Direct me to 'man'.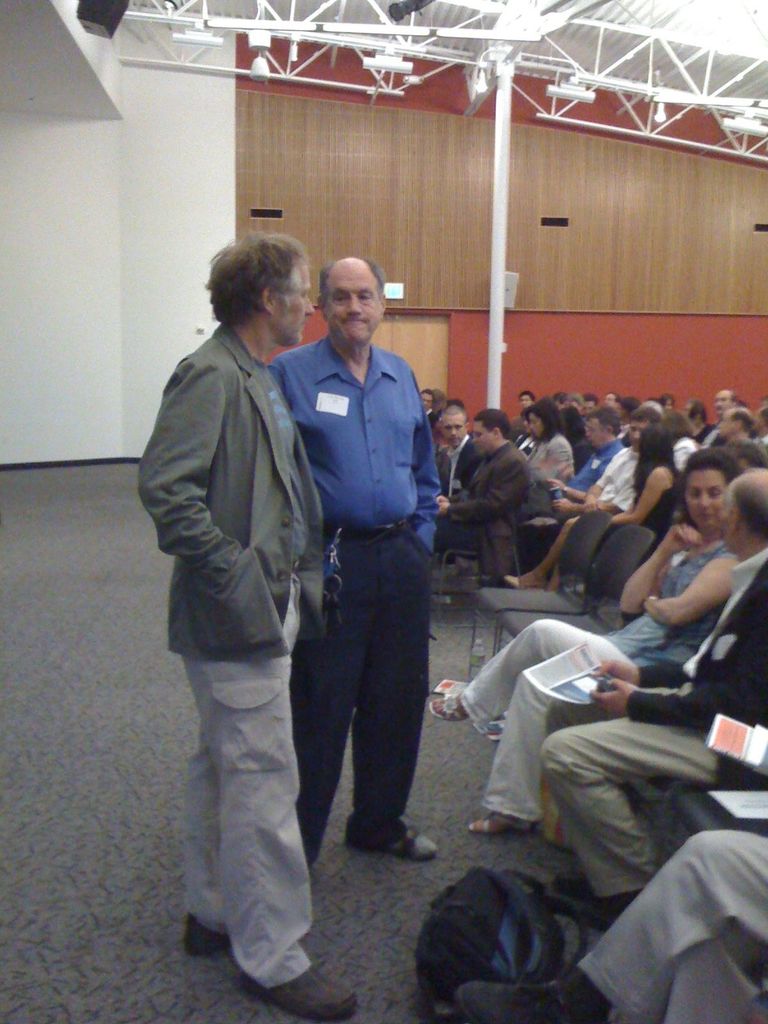
Direction: Rect(511, 390, 536, 430).
